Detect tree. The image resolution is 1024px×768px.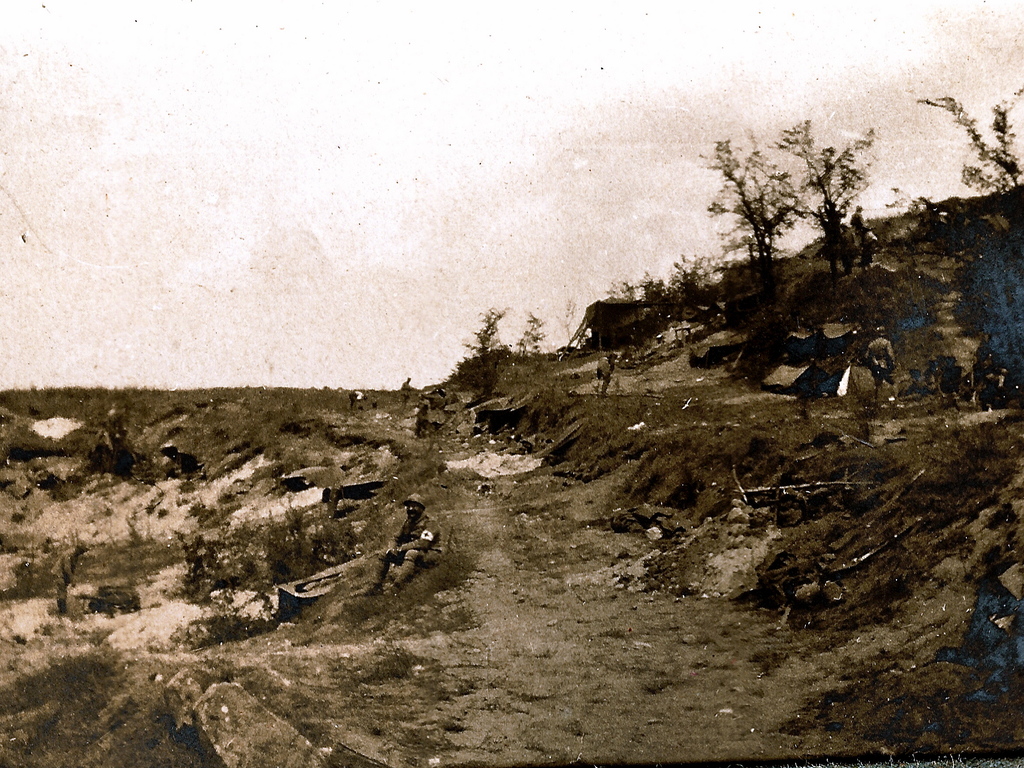
605, 250, 728, 347.
